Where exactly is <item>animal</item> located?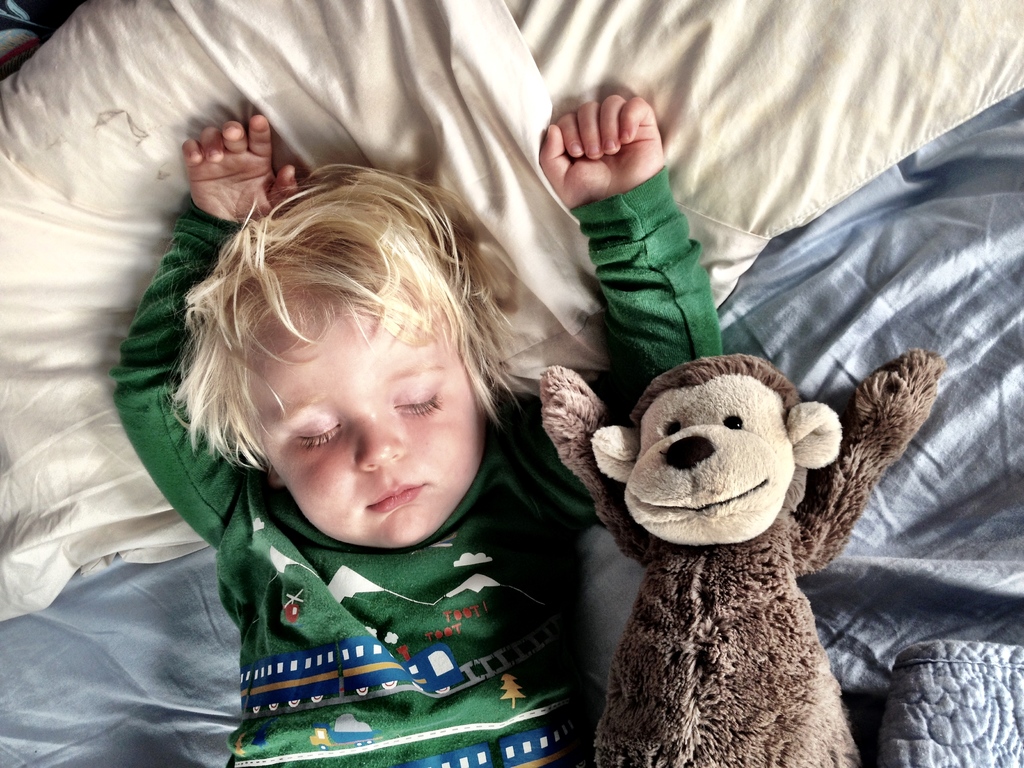
Its bounding box is x1=541, y1=352, x2=957, y2=767.
